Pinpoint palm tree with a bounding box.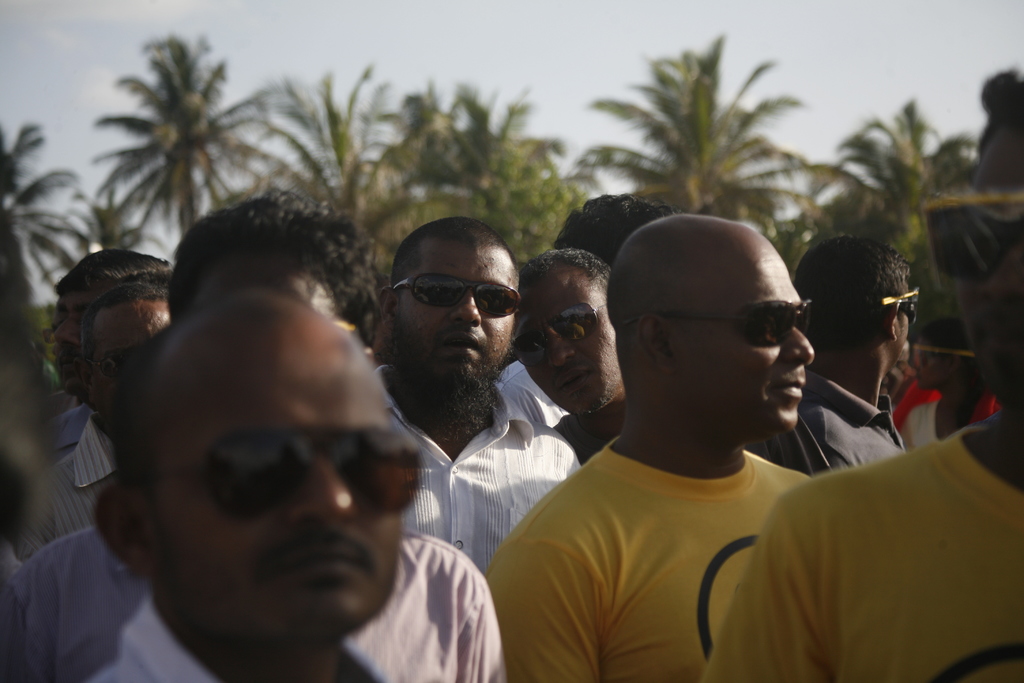
86:45:259:247.
